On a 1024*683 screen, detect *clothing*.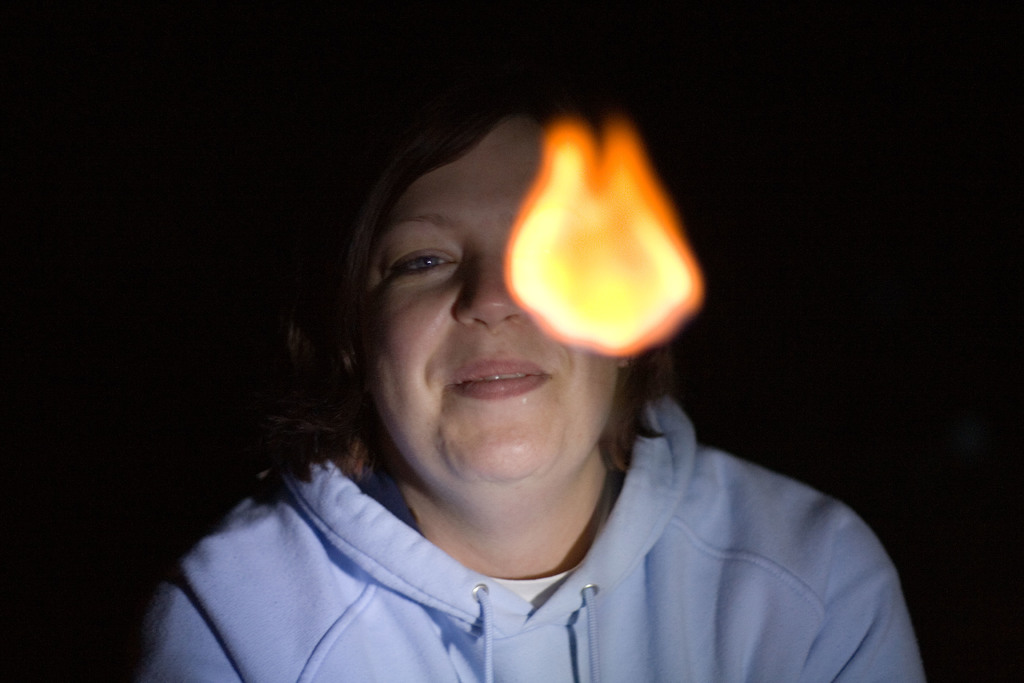
left=138, top=383, right=922, bottom=682.
